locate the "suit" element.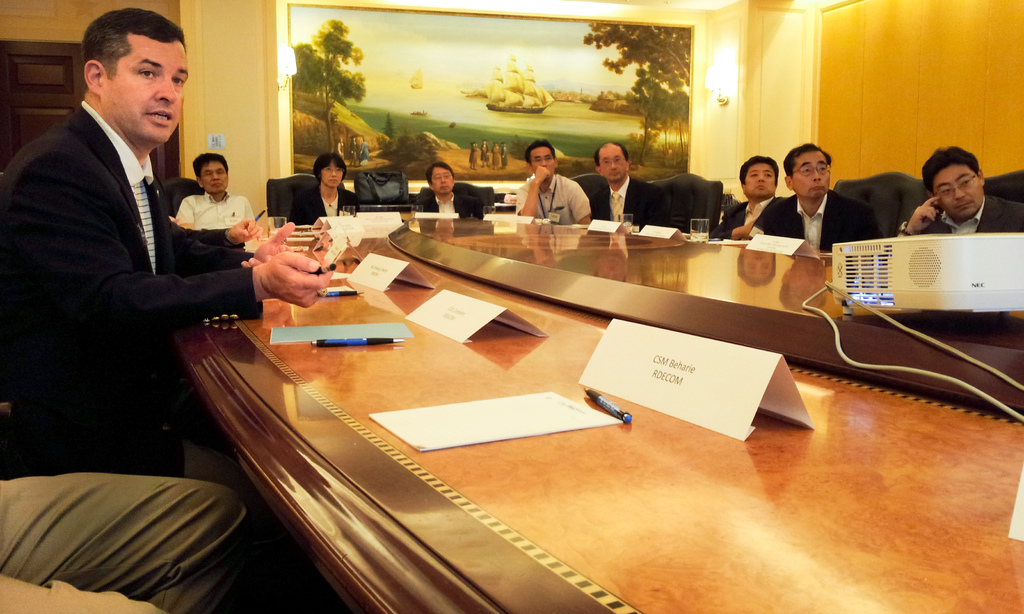
Element bbox: <region>718, 200, 749, 237</region>.
